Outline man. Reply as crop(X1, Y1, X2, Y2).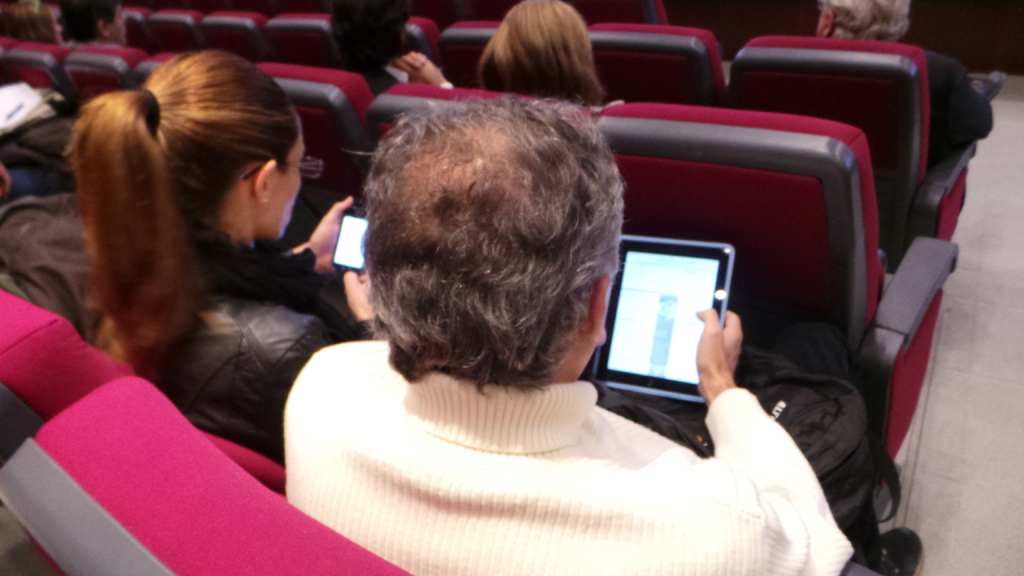
crop(814, 0, 908, 54).
